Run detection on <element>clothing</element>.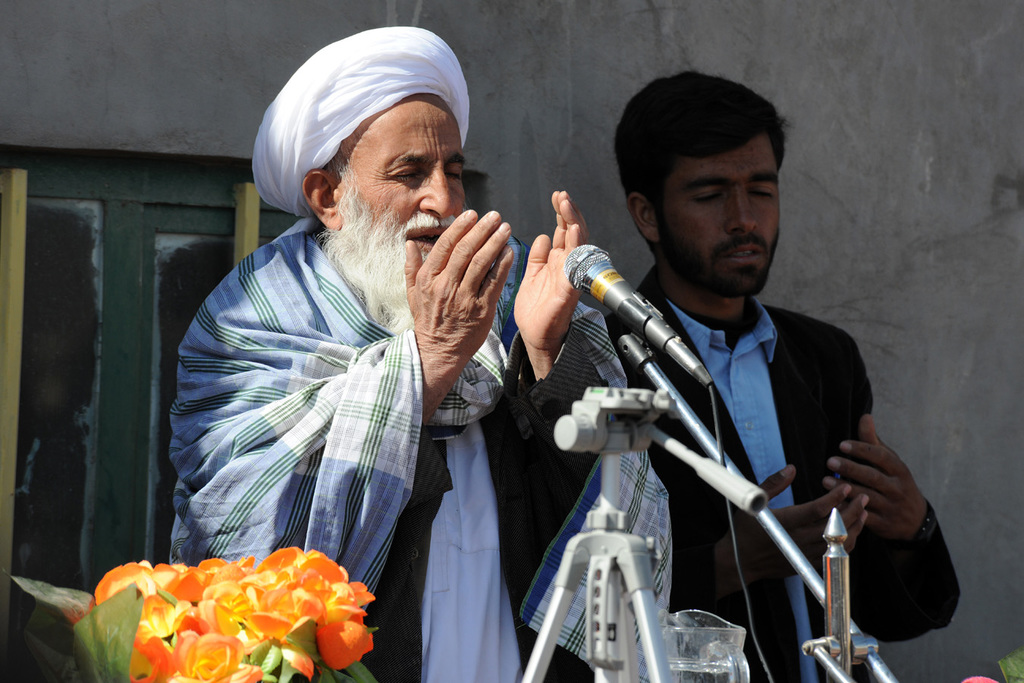
Result: {"x1": 598, "y1": 263, "x2": 966, "y2": 682}.
